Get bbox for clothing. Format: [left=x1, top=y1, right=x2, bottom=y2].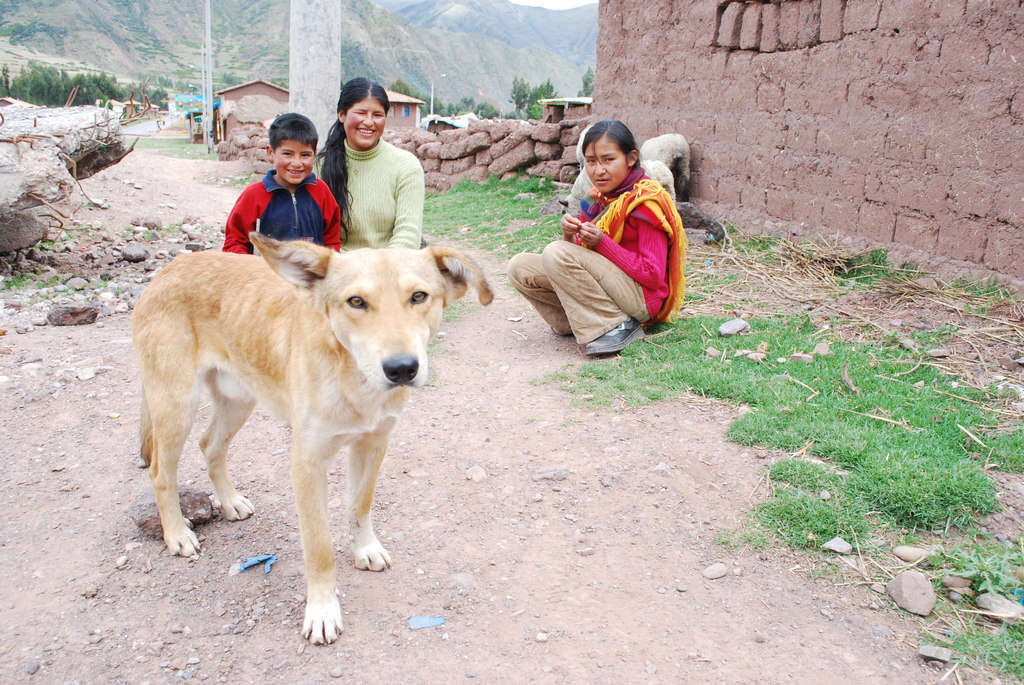
[left=224, top=171, right=330, bottom=251].
